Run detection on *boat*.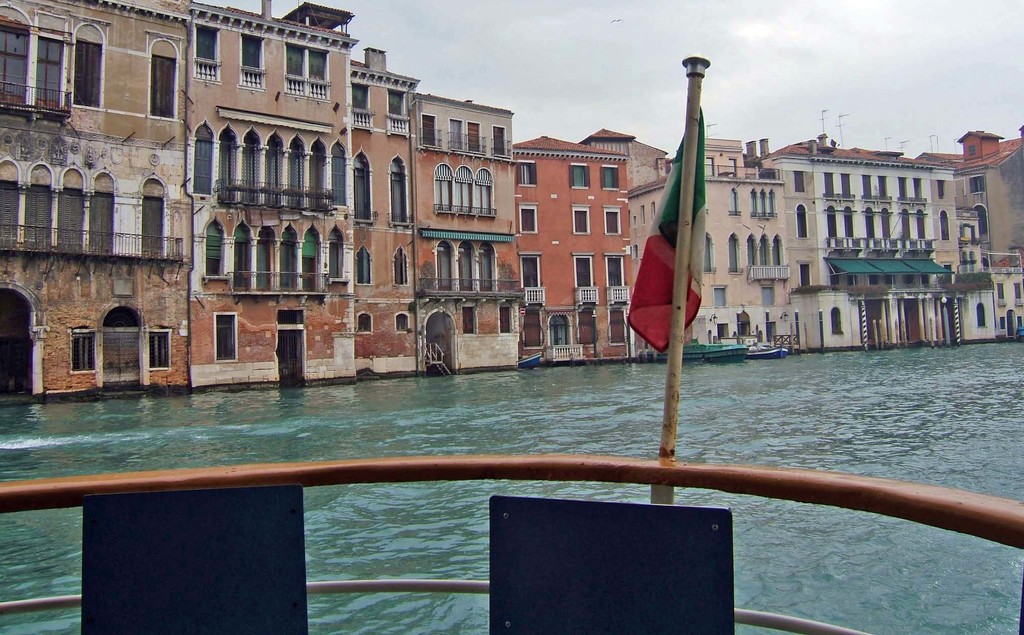
Result: <region>755, 346, 788, 362</region>.
